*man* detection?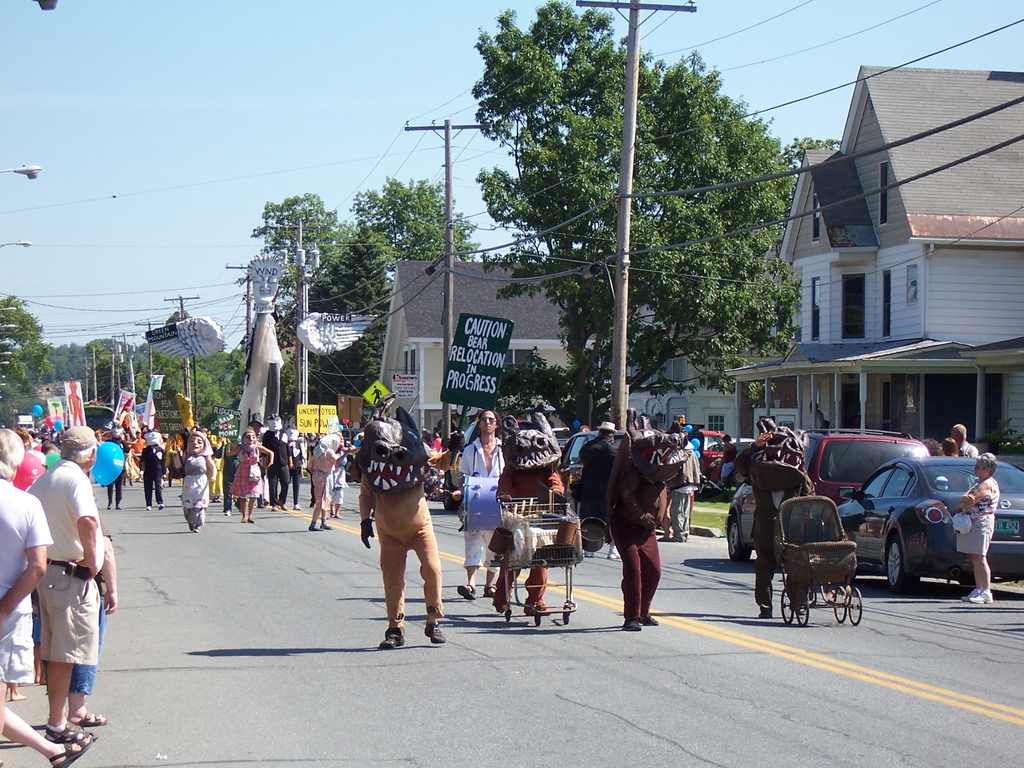
[x1=358, y1=405, x2=436, y2=648]
